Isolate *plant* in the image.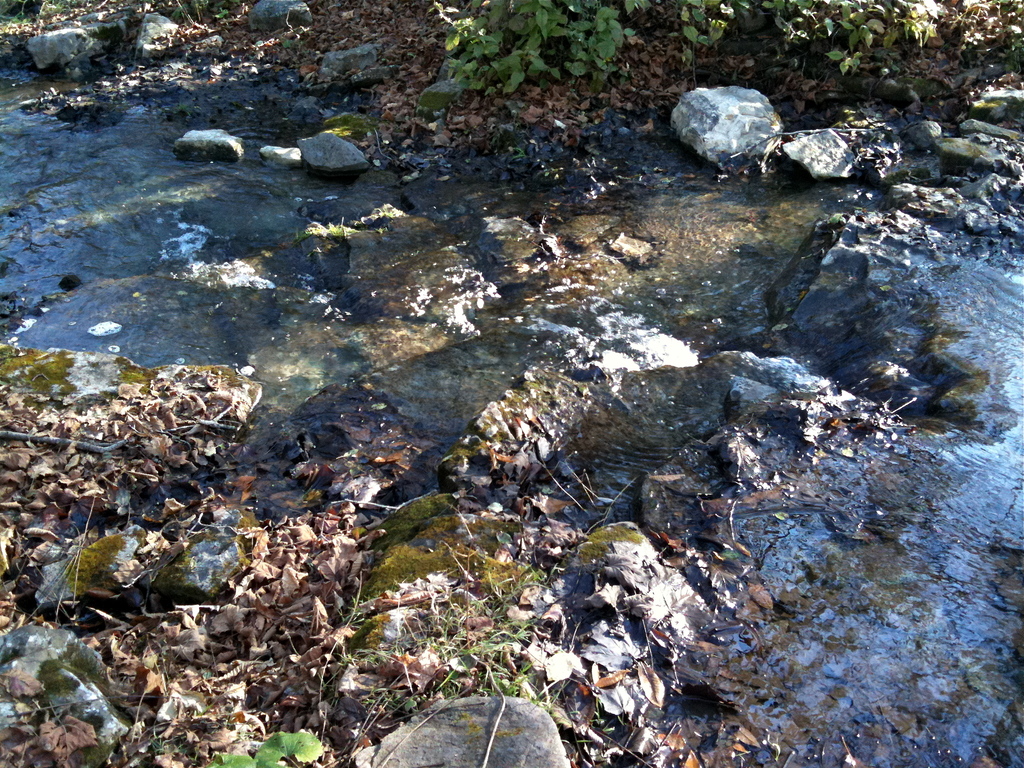
Isolated region: 207/722/325/767.
